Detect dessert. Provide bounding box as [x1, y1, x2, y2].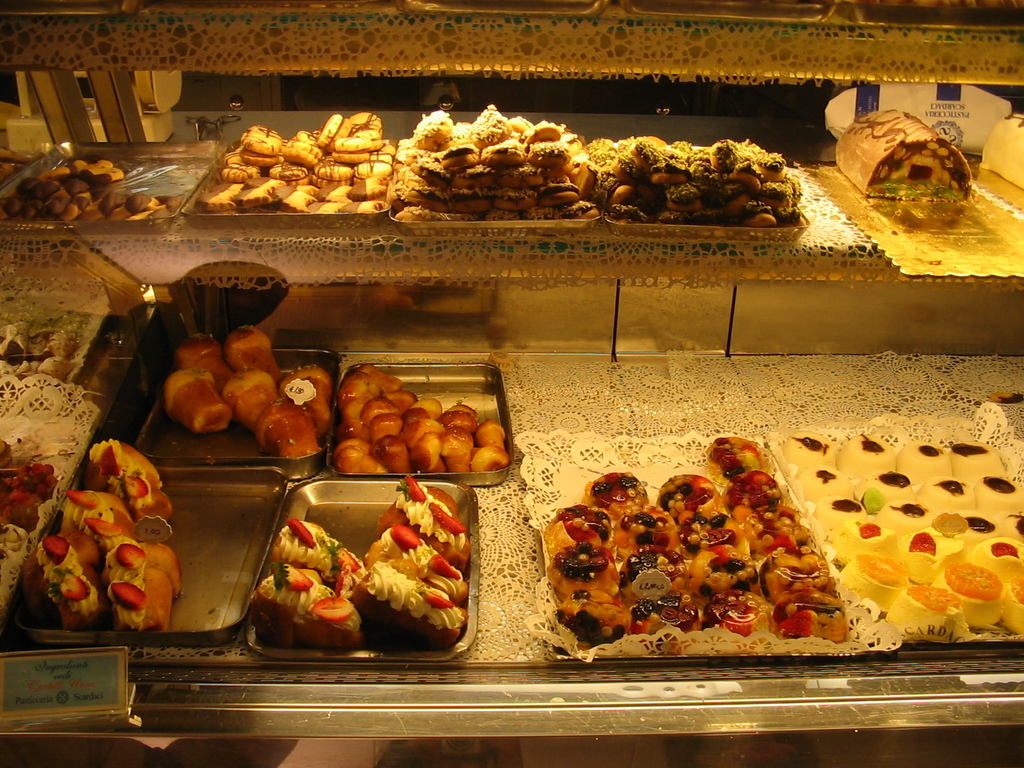
[705, 435, 761, 468].
